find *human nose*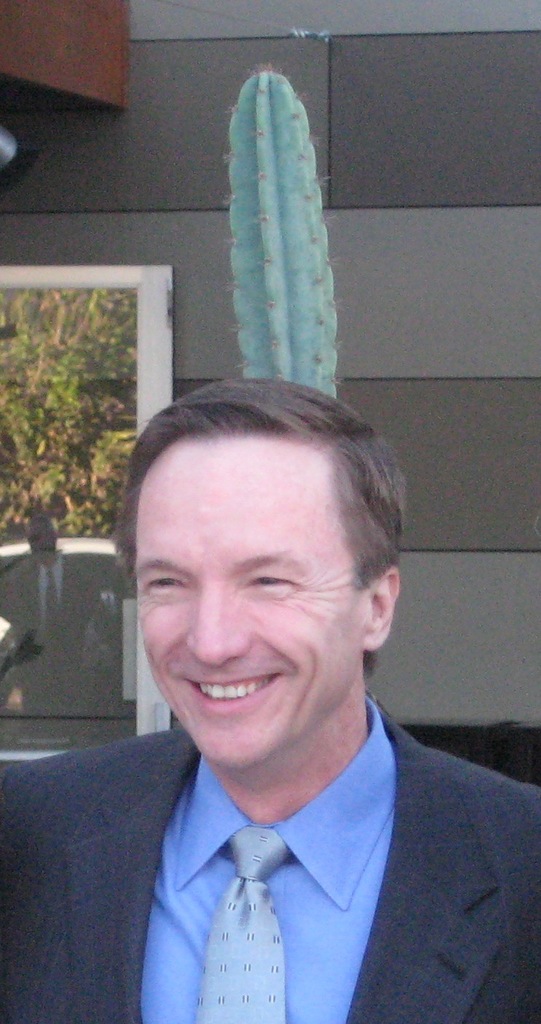
(180, 595, 249, 668)
